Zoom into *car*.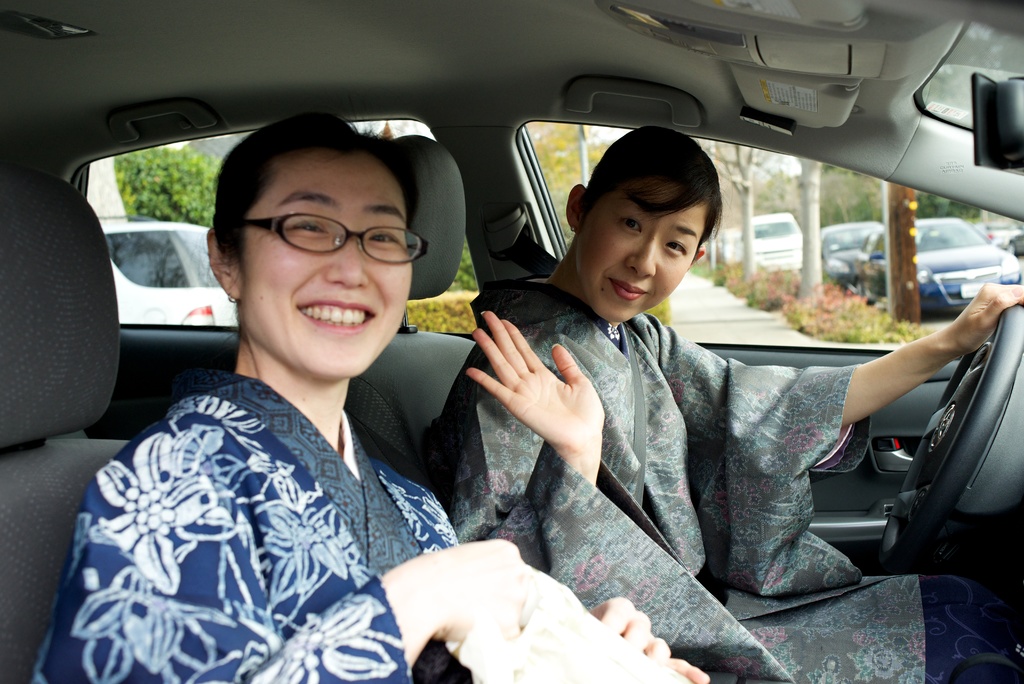
Zoom target: bbox=[0, 2, 1023, 683].
